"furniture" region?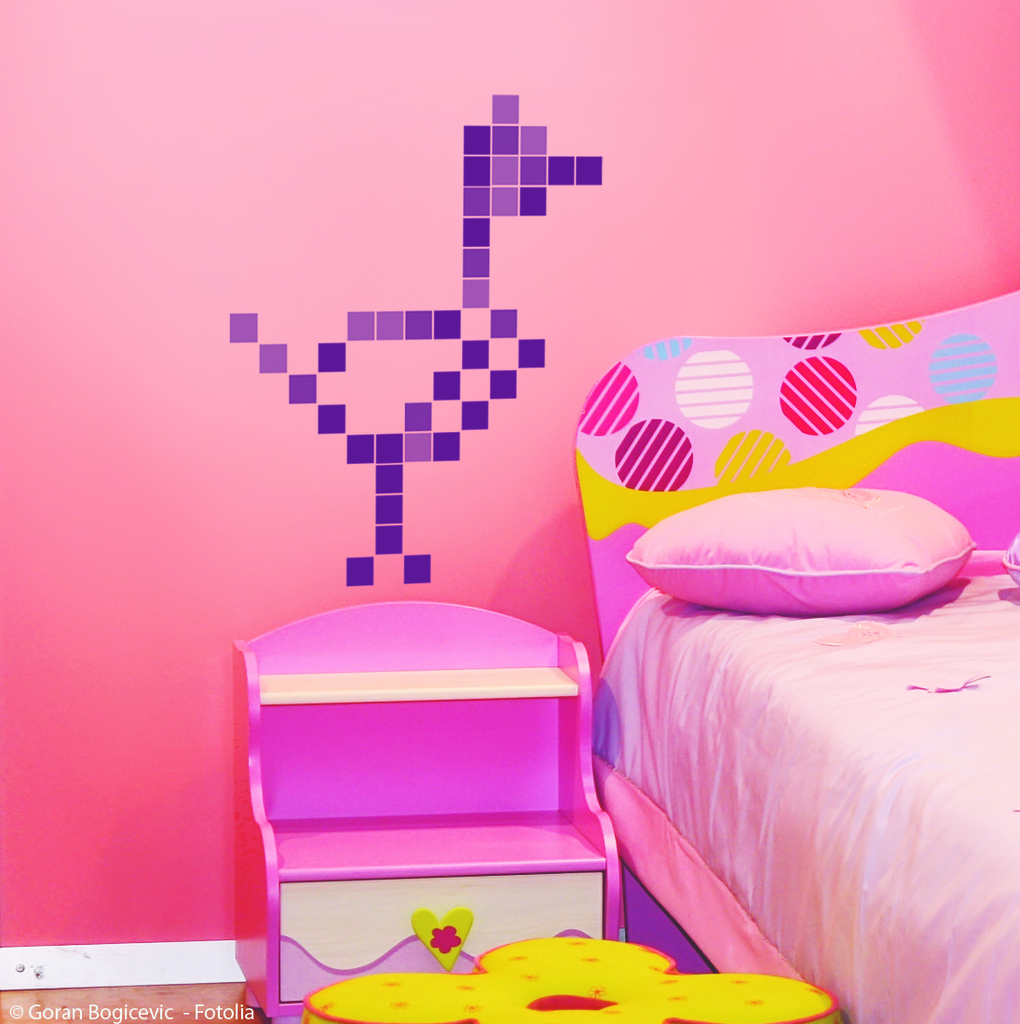
570, 287, 1019, 1023
